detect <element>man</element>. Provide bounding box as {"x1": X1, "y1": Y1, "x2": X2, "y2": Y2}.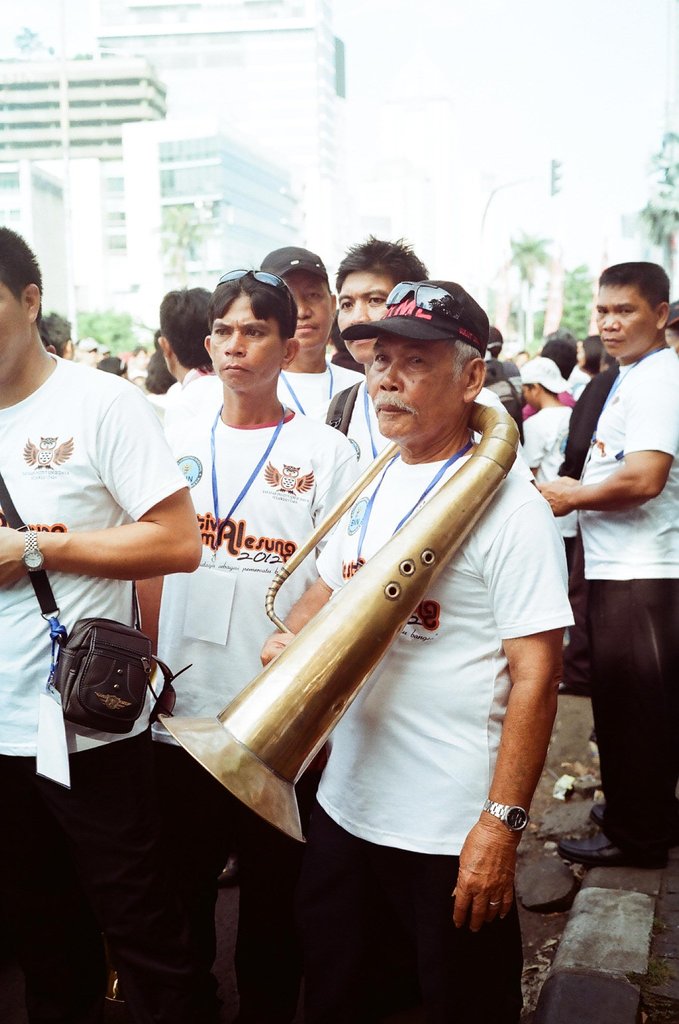
{"x1": 310, "y1": 235, "x2": 455, "y2": 472}.
